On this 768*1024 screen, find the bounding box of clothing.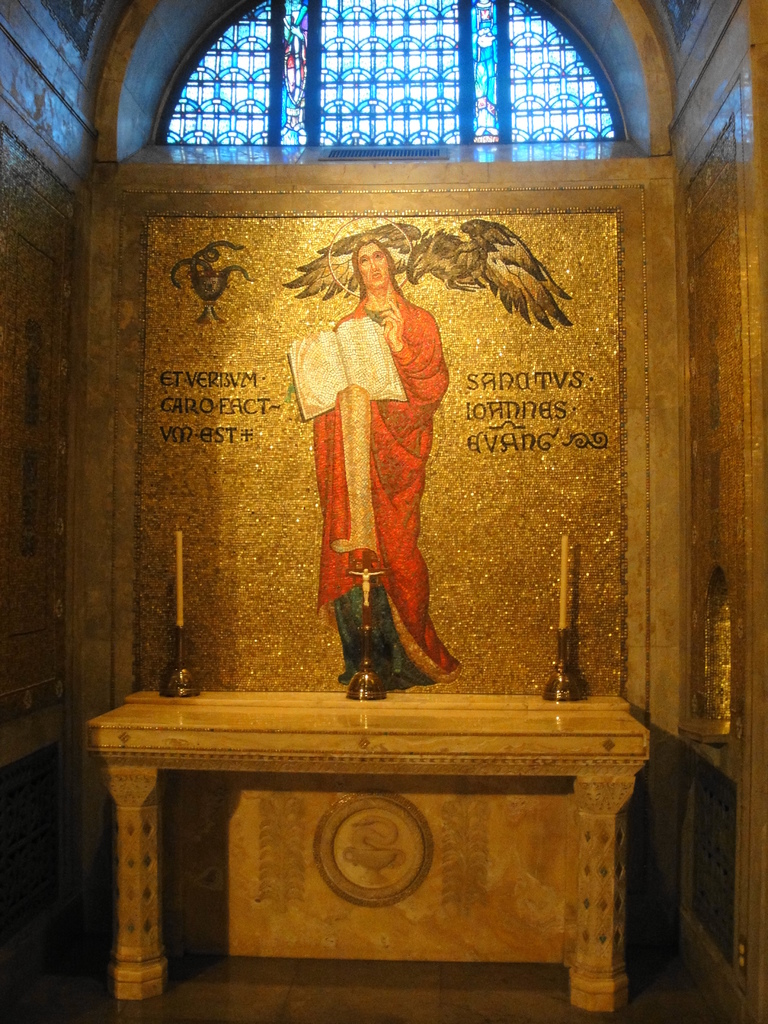
Bounding box: bbox(294, 244, 454, 637).
